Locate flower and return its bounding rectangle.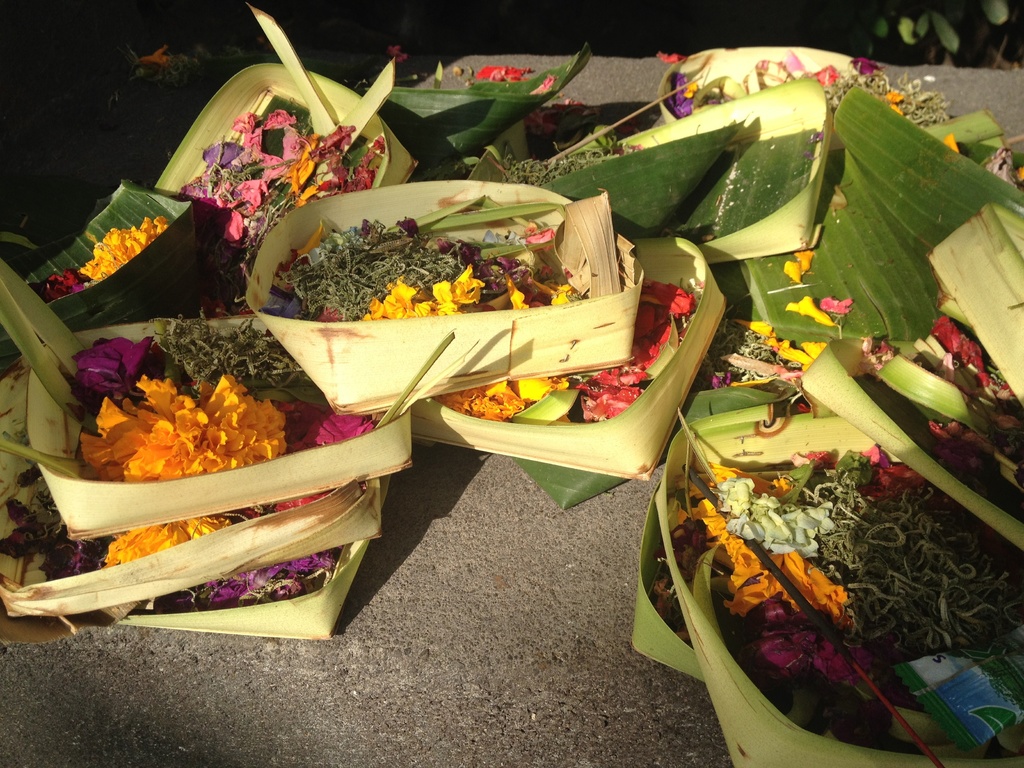
941:129:961:152.
